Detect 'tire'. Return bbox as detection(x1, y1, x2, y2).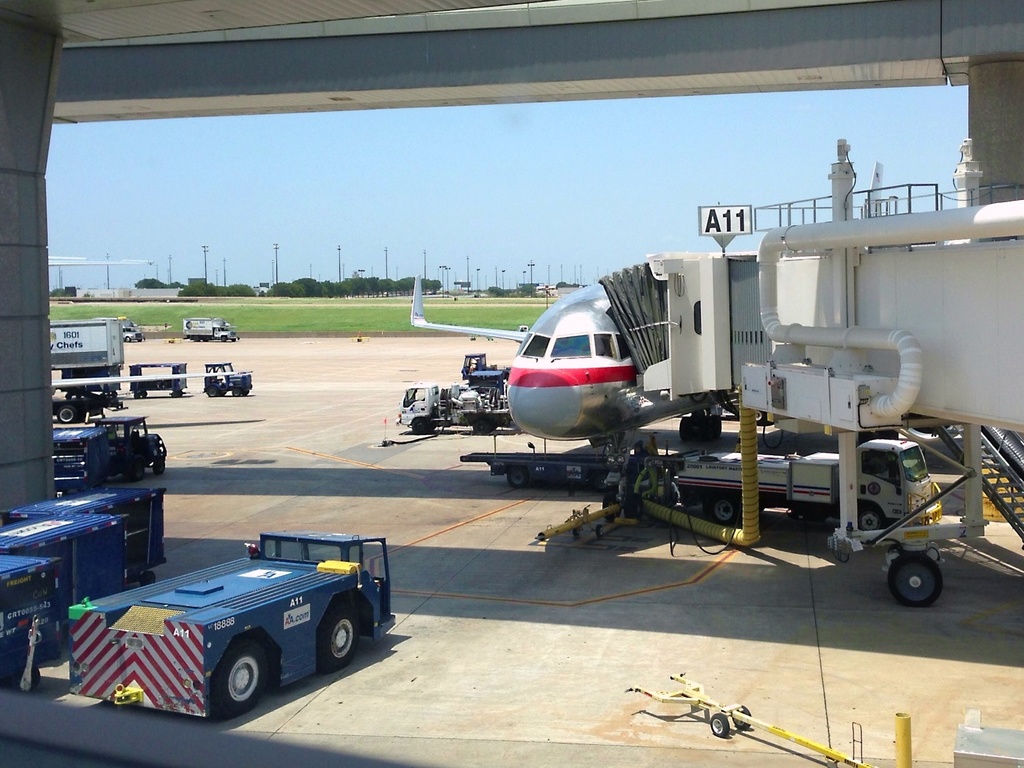
detection(228, 385, 240, 396).
